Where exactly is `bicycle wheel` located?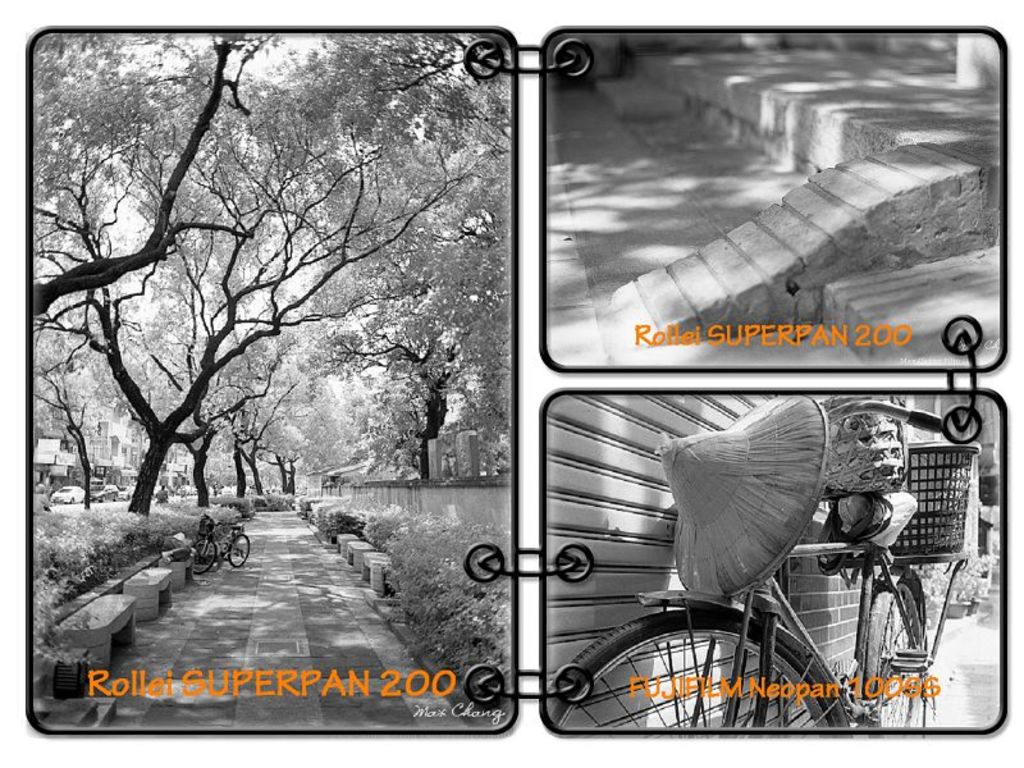
Its bounding box is (x1=873, y1=581, x2=925, y2=730).
